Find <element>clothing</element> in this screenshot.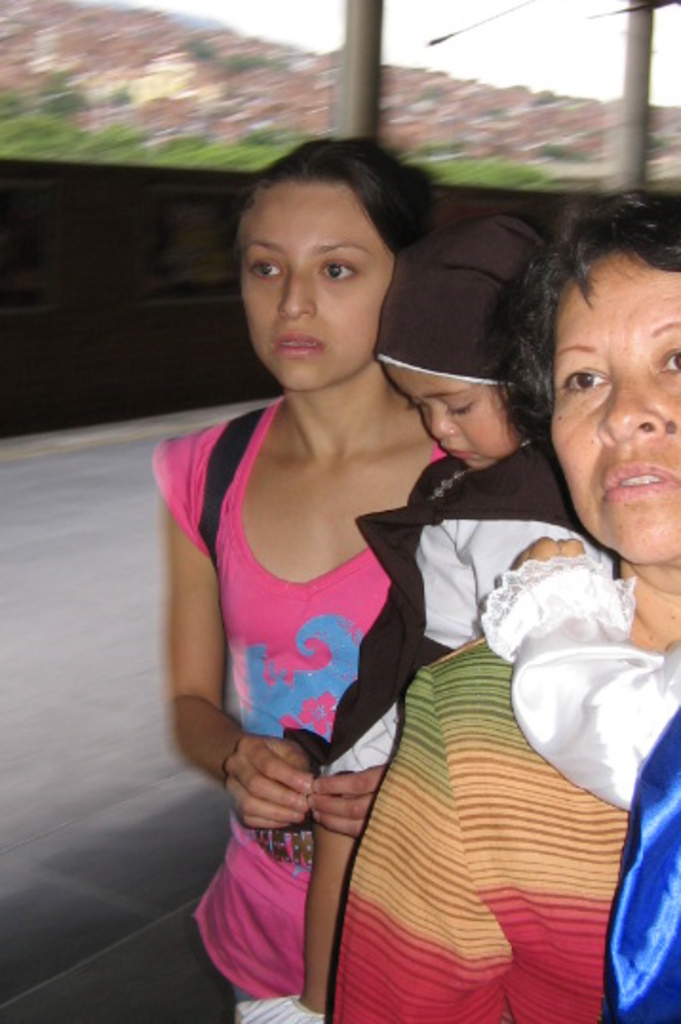
The bounding box for <element>clothing</element> is pyautogui.locateOnScreen(489, 527, 679, 1022).
